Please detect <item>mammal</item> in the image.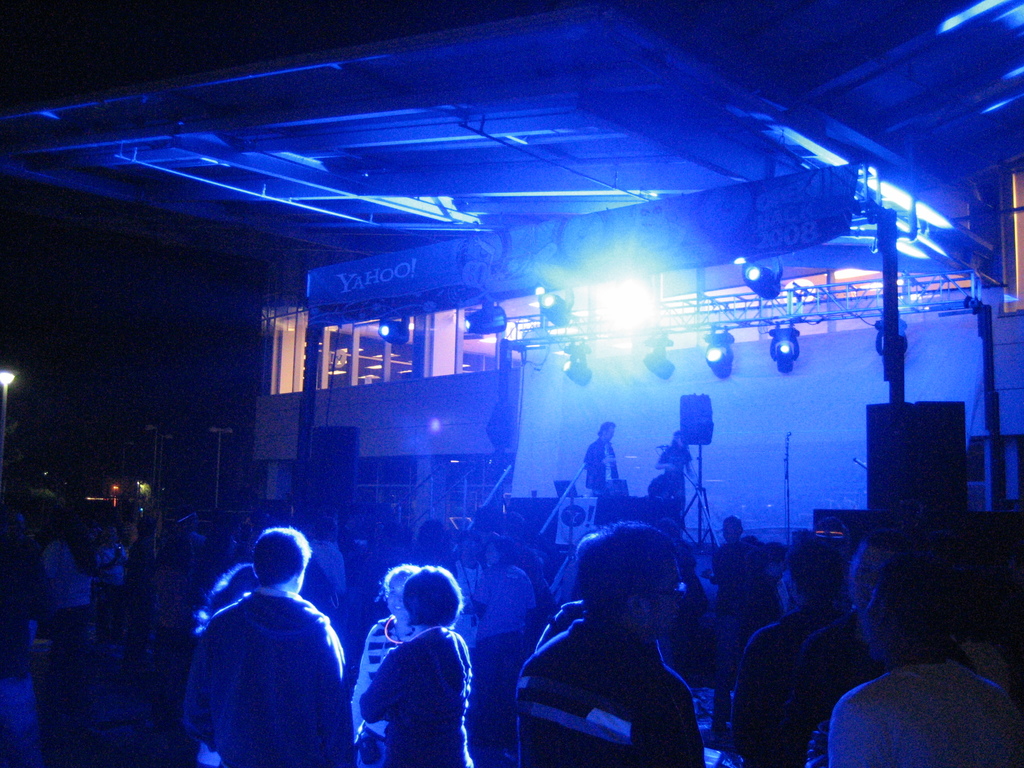
region(584, 422, 625, 503).
